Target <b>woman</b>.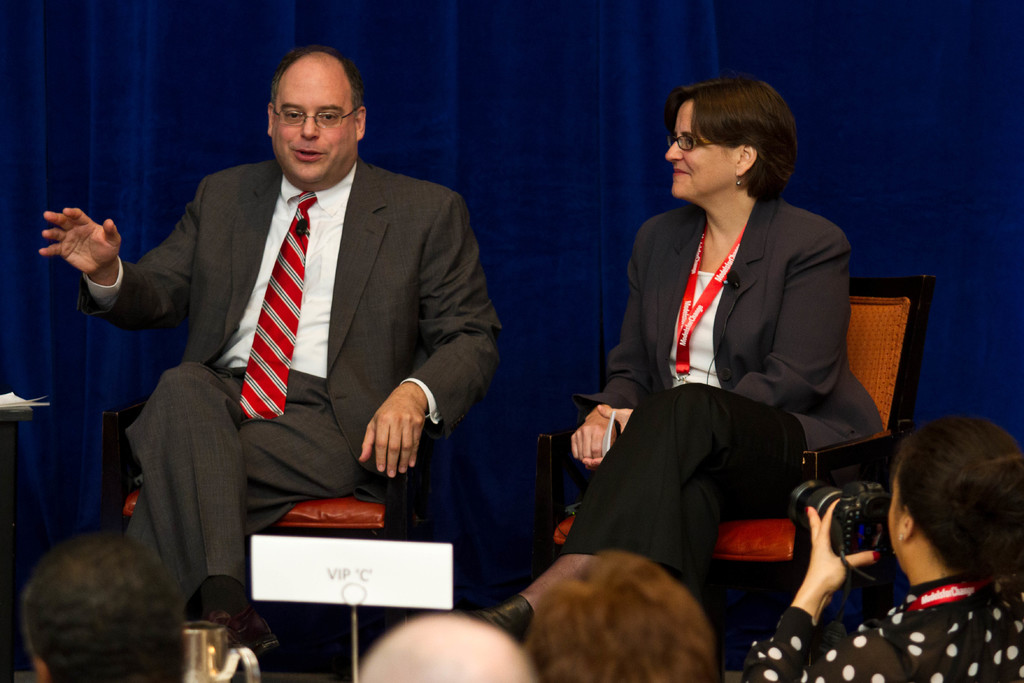
Target region: (x1=601, y1=78, x2=864, y2=651).
